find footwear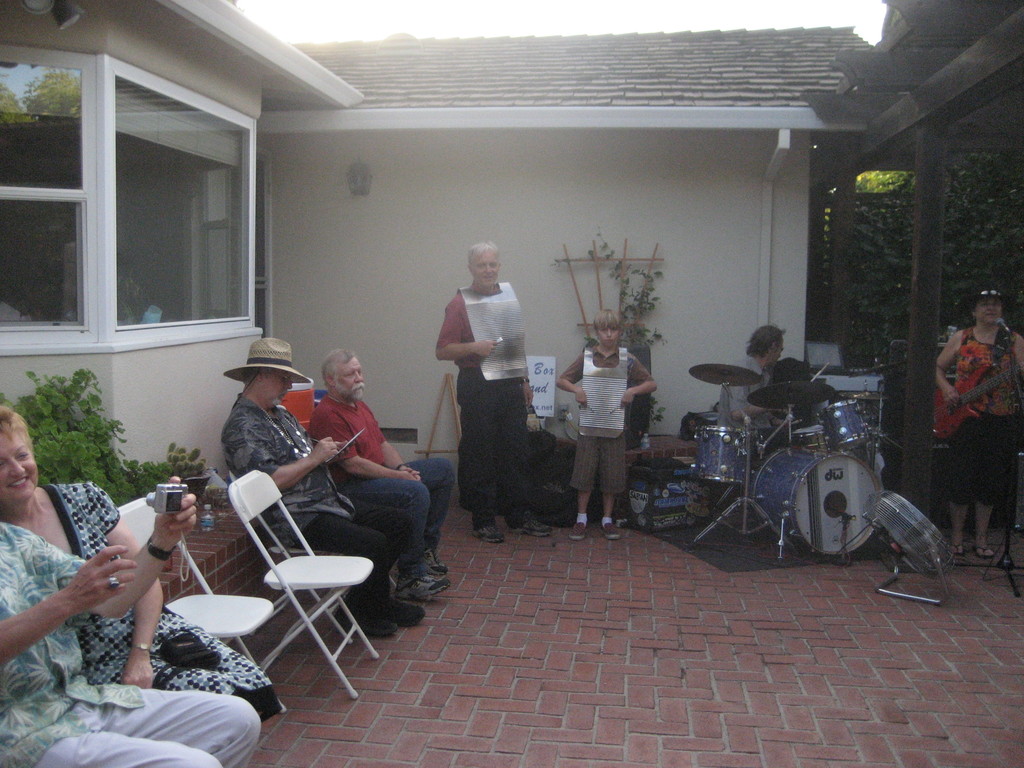
rect(600, 518, 620, 538)
